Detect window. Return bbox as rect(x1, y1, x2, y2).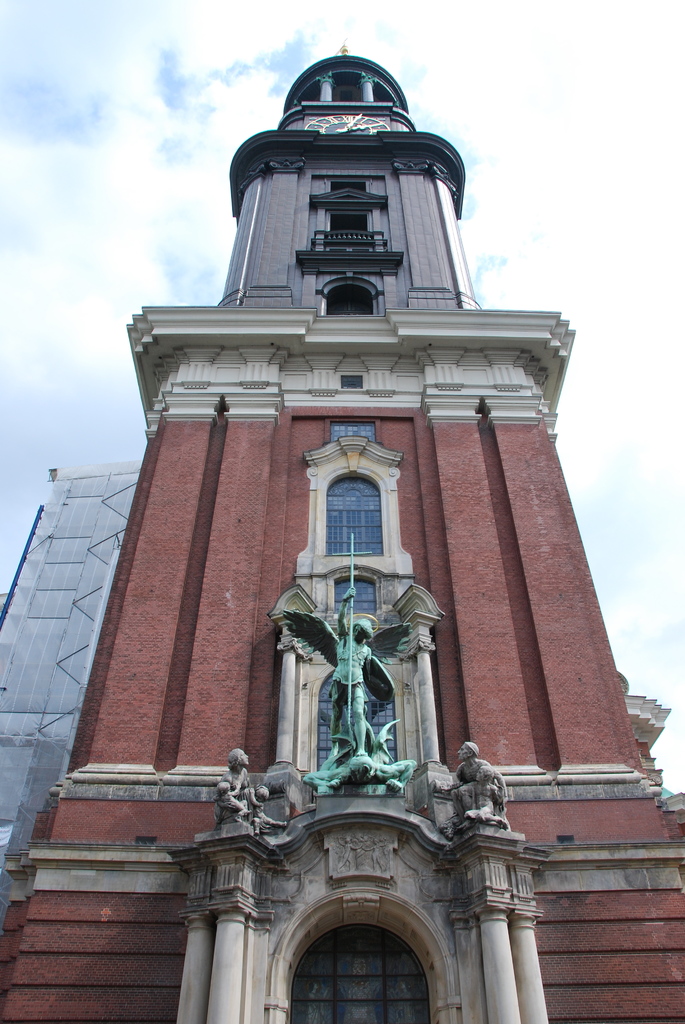
rect(318, 671, 400, 772).
